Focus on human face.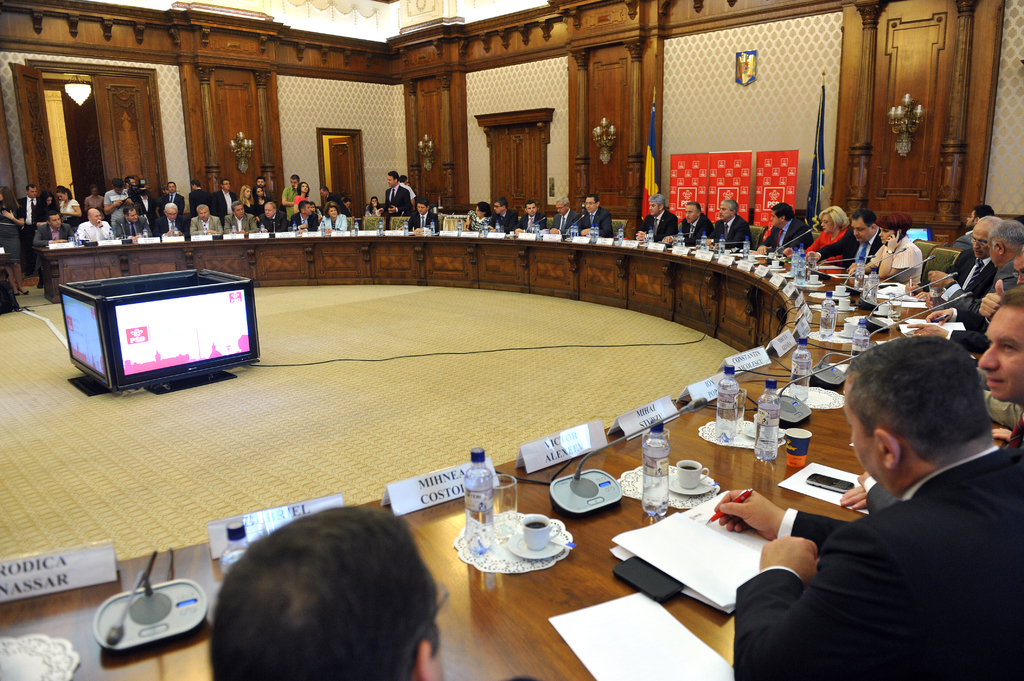
Focused at bbox(492, 196, 500, 215).
